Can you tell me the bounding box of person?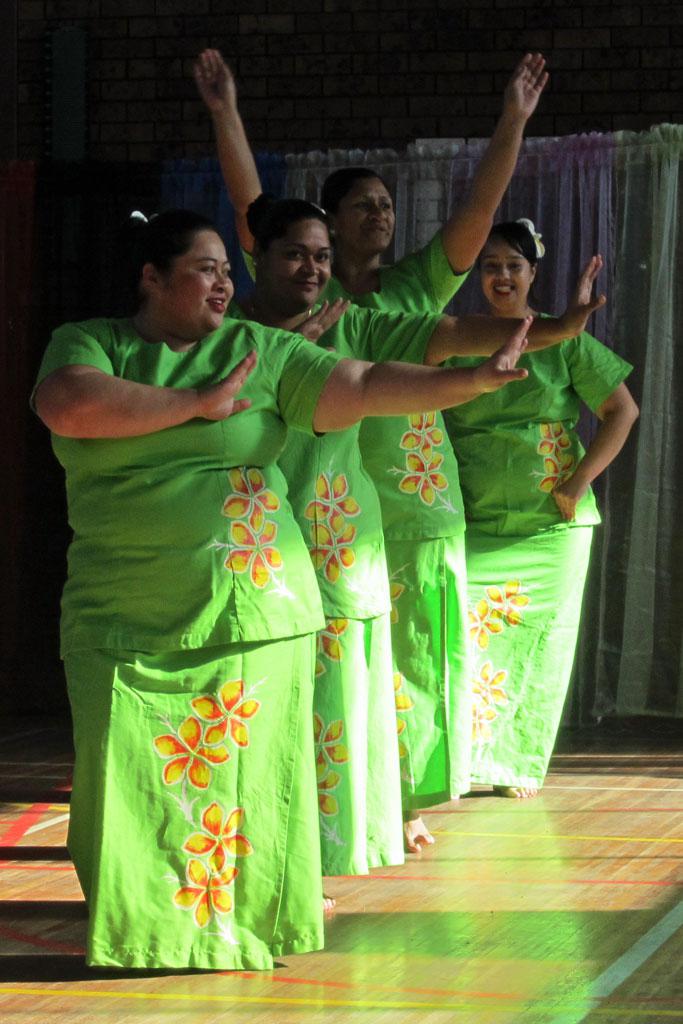
rect(436, 212, 646, 803).
